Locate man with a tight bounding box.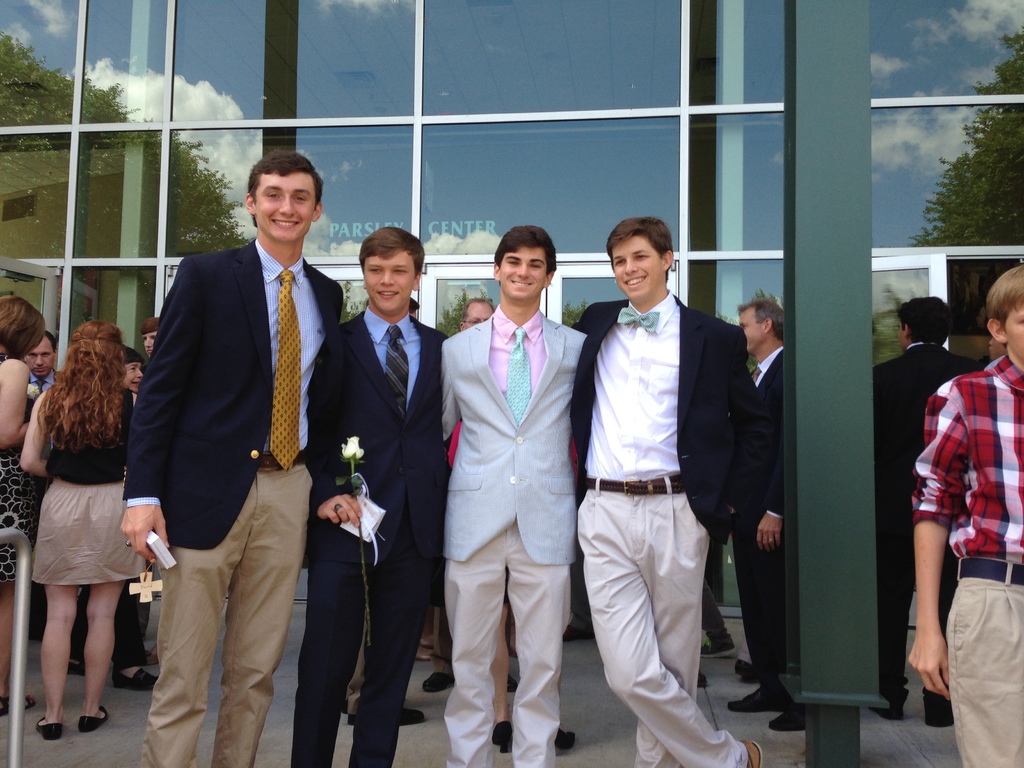
crop(563, 207, 757, 759).
